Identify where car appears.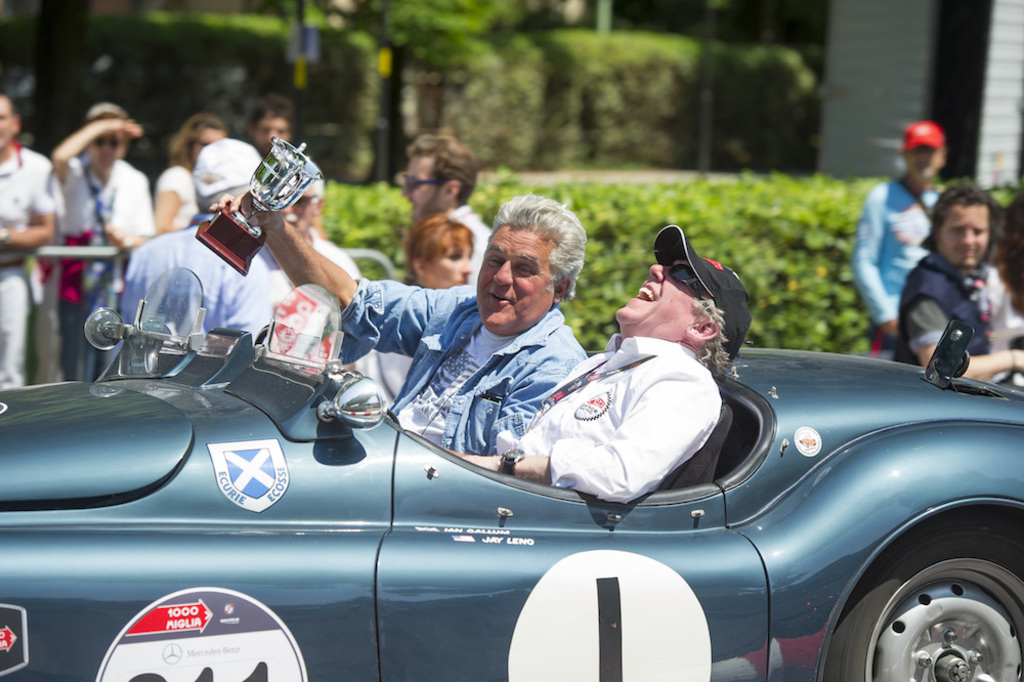
Appears at (left=0, top=301, right=1023, bottom=681).
